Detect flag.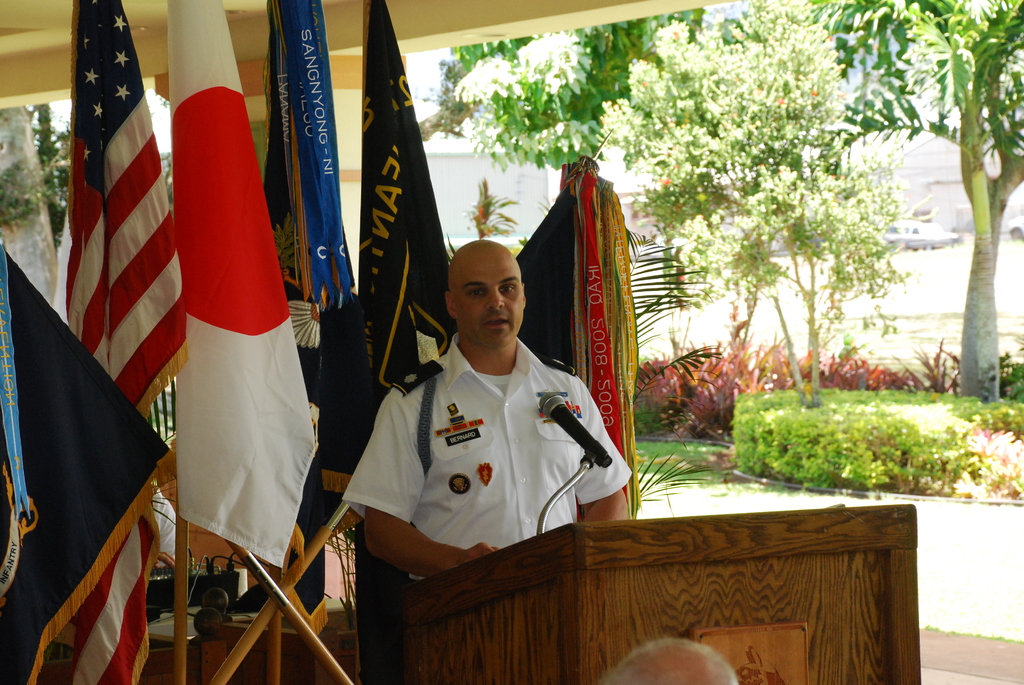
Detected at rect(246, 0, 365, 609).
